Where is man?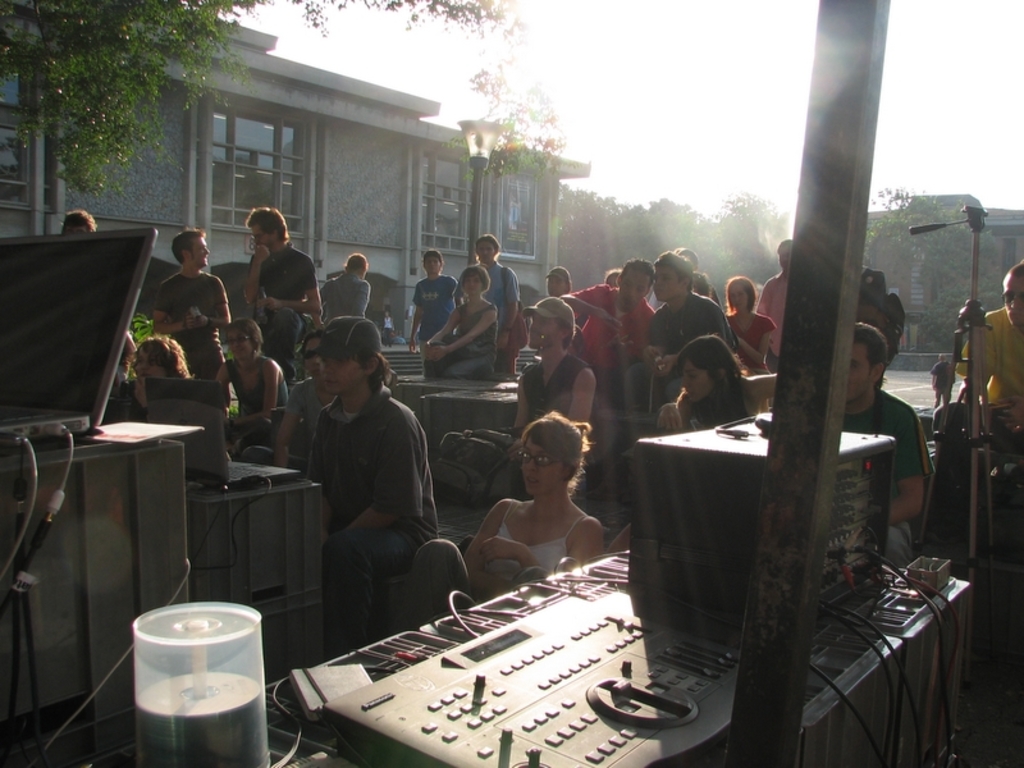
[x1=150, y1=228, x2=230, y2=413].
